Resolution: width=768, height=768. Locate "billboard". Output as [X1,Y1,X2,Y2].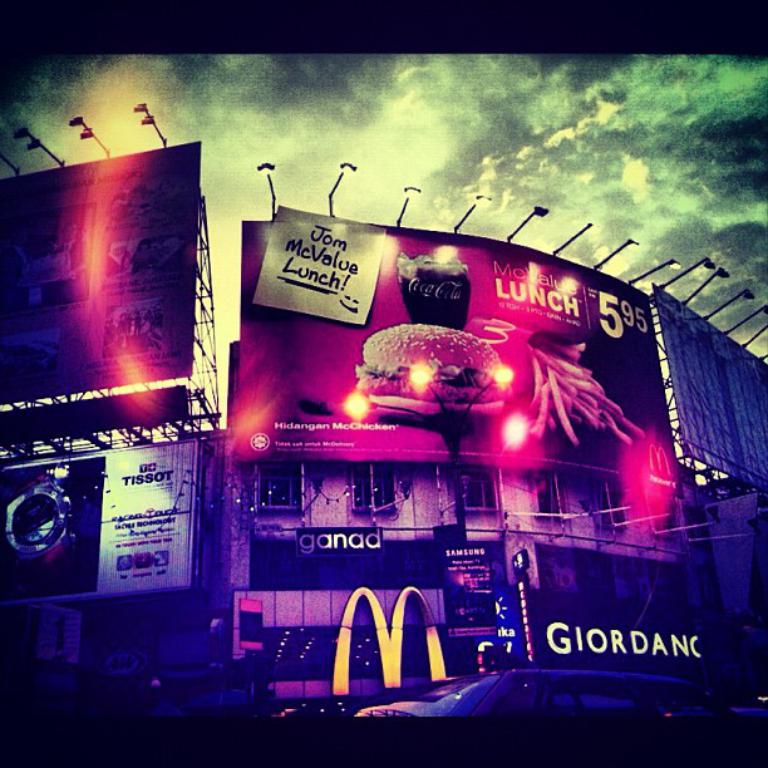
[526,586,703,674].
